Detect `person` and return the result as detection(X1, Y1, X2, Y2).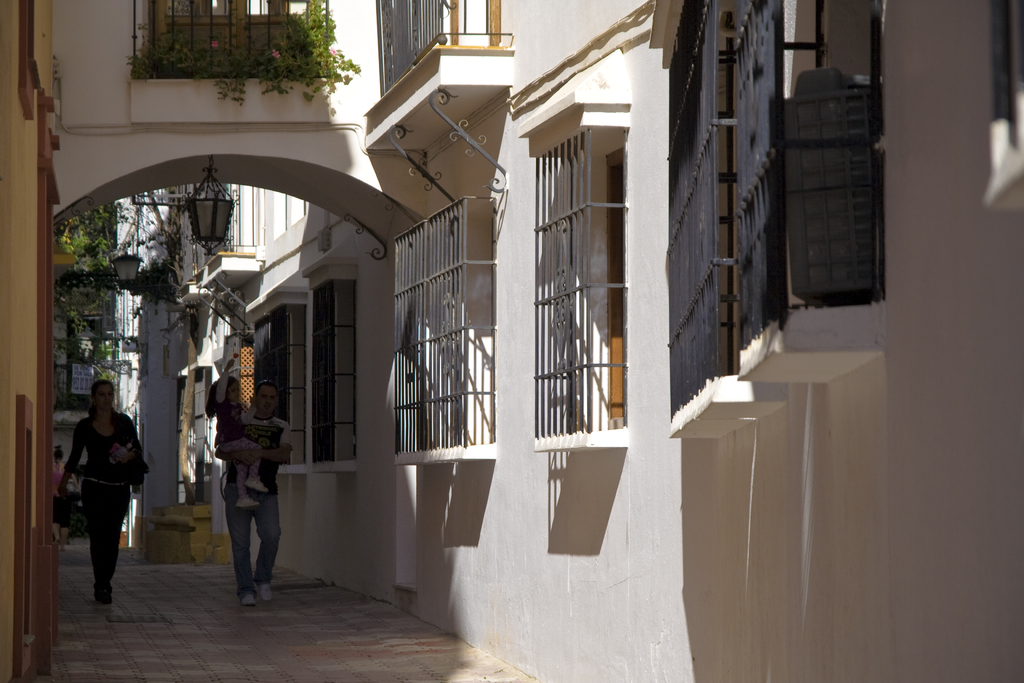
detection(60, 384, 154, 598).
